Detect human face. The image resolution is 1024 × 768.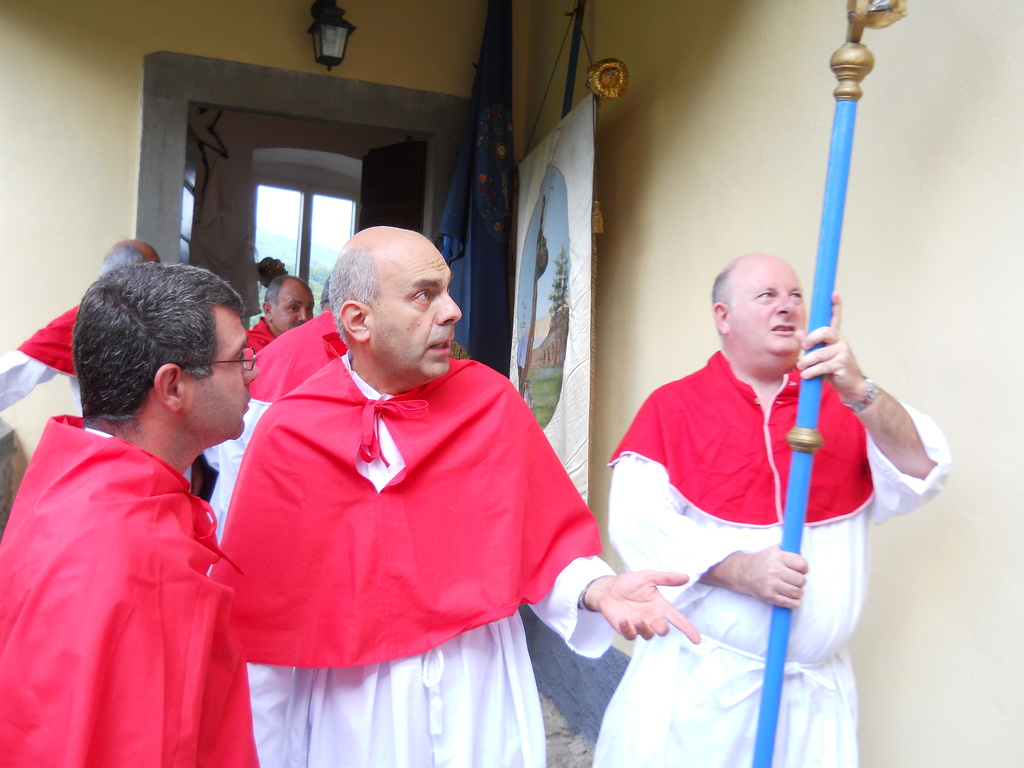
Rect(372, 241, 461, 374).
